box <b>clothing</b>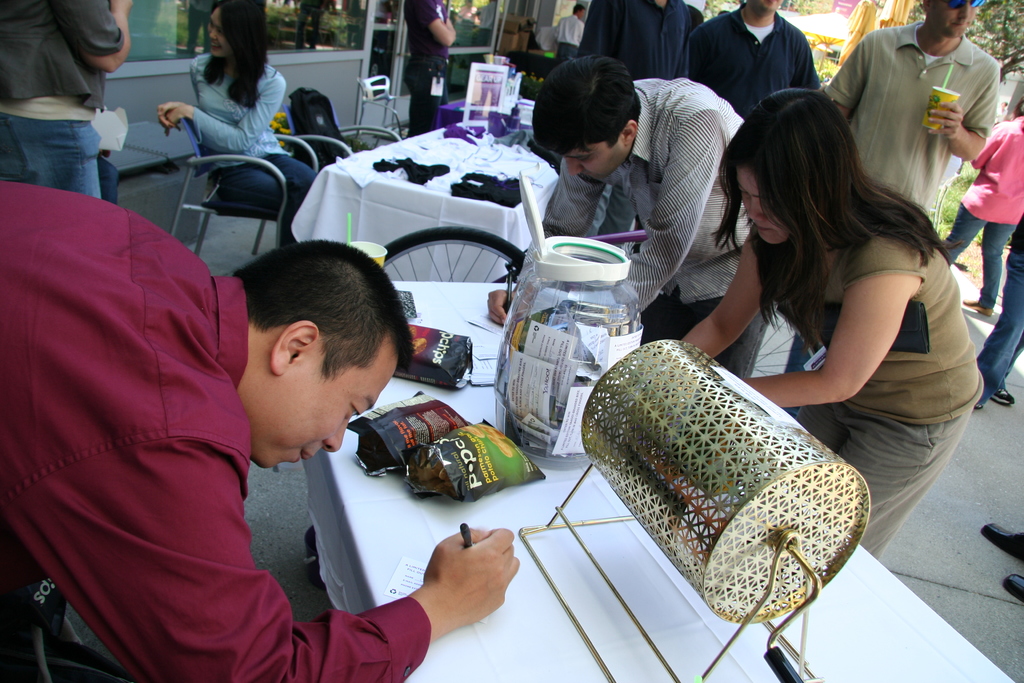
[53, 259, 422, 670]
